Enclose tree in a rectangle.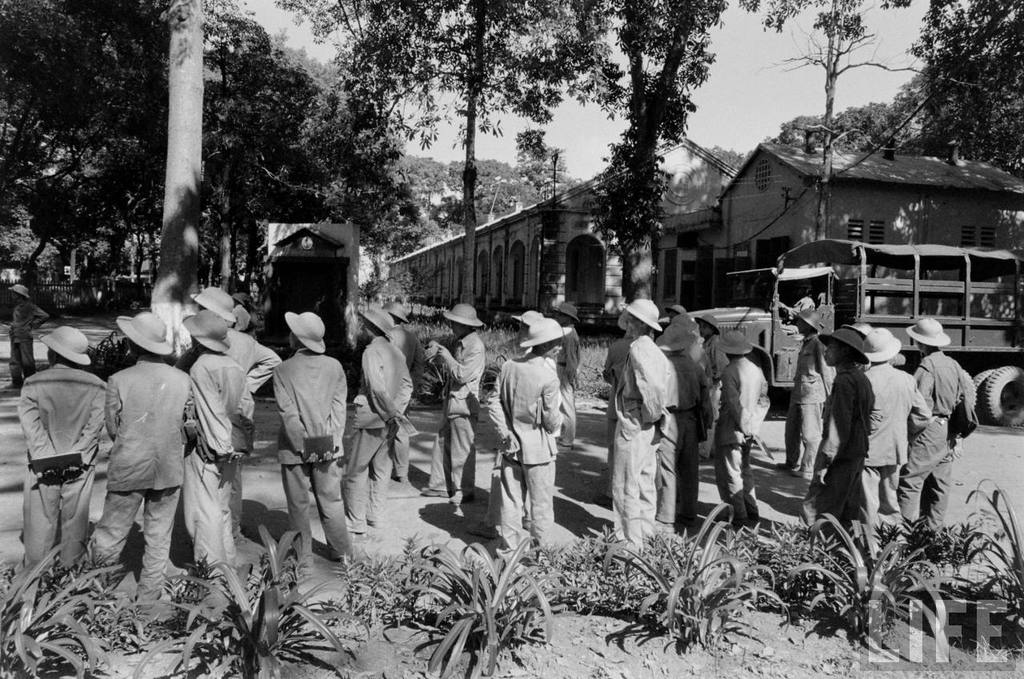
detection(731, 0, 934, 290).
